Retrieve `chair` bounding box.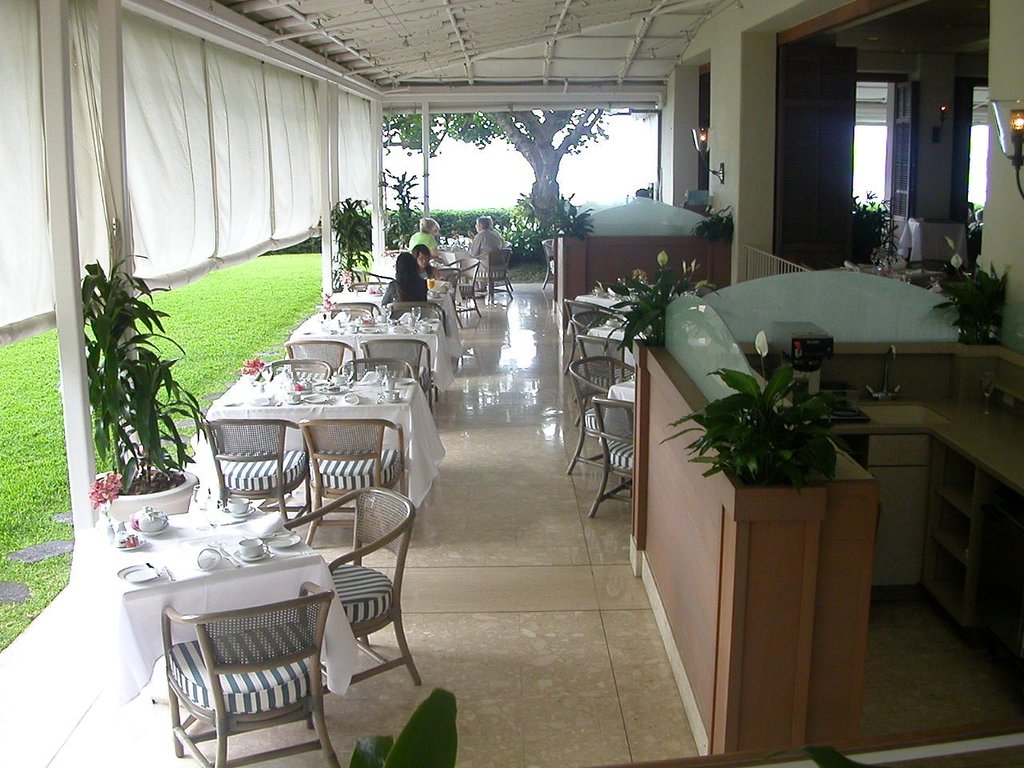
Bounding box: [451, 262, 486, 314].
